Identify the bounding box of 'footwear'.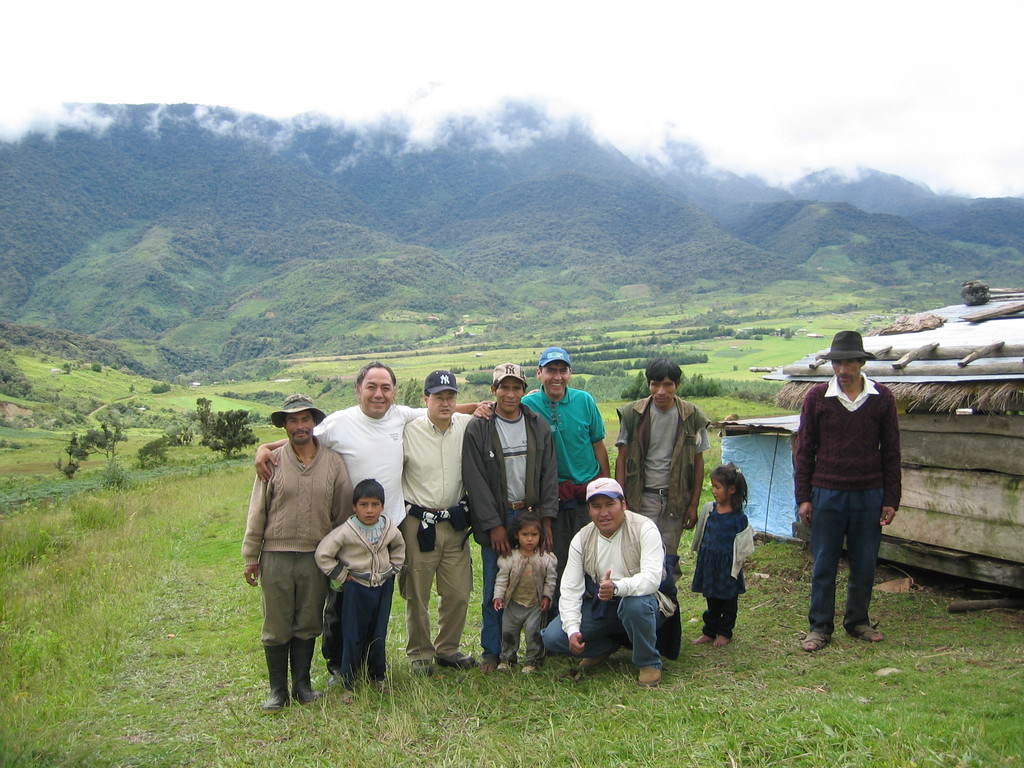
[292, 639, 321, 705].
